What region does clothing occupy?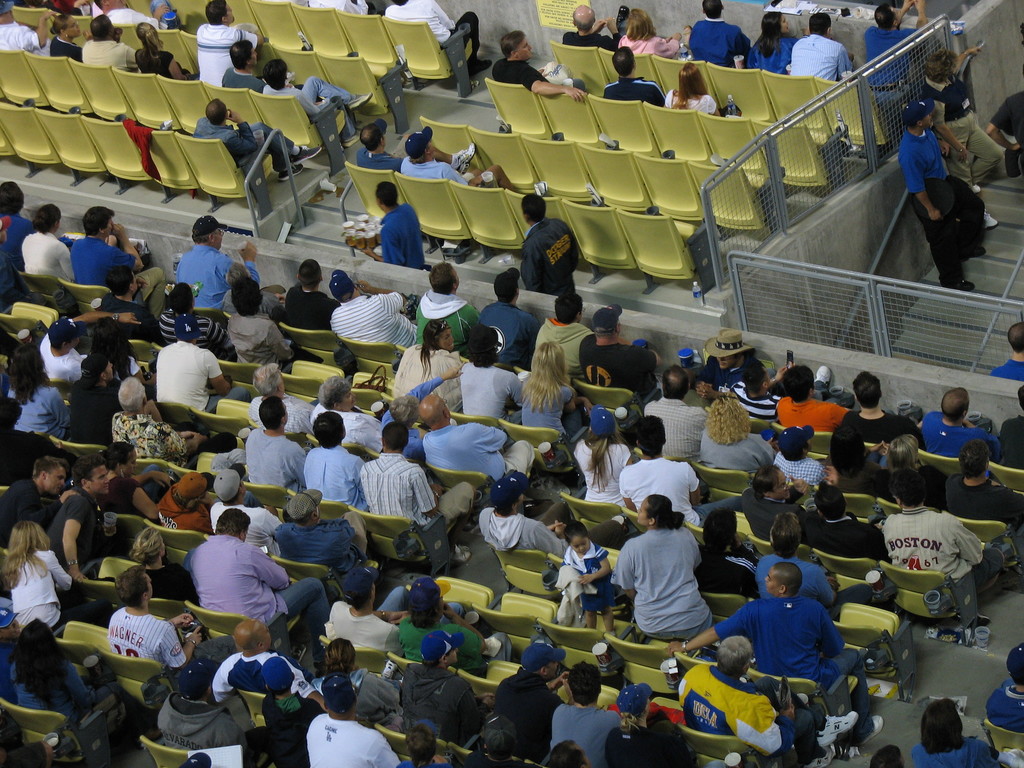
[left=898, top=127, right=986, bottom=284].
